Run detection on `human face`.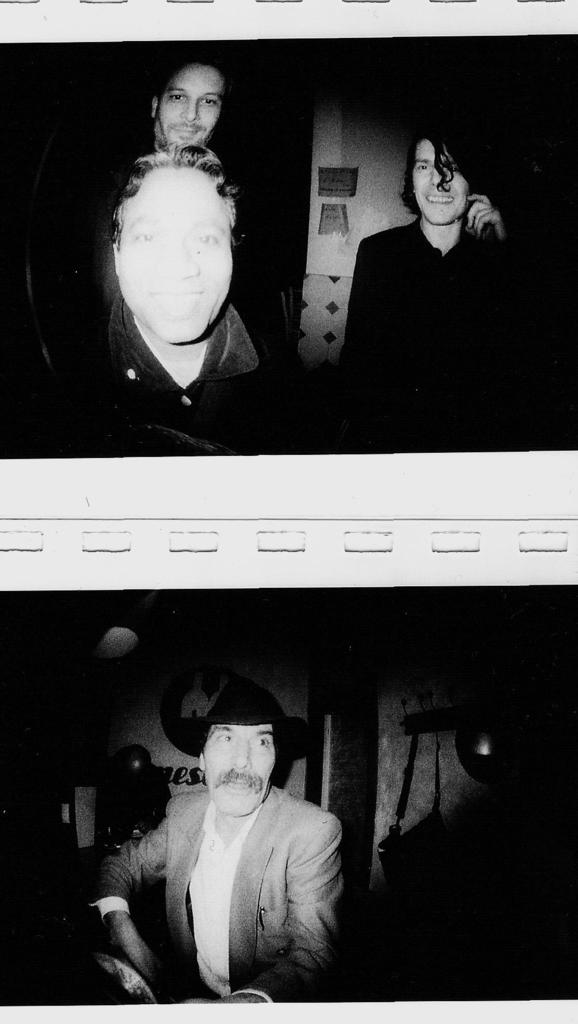
Result: <bbox>413, 136, 469, 227</bbox>.
